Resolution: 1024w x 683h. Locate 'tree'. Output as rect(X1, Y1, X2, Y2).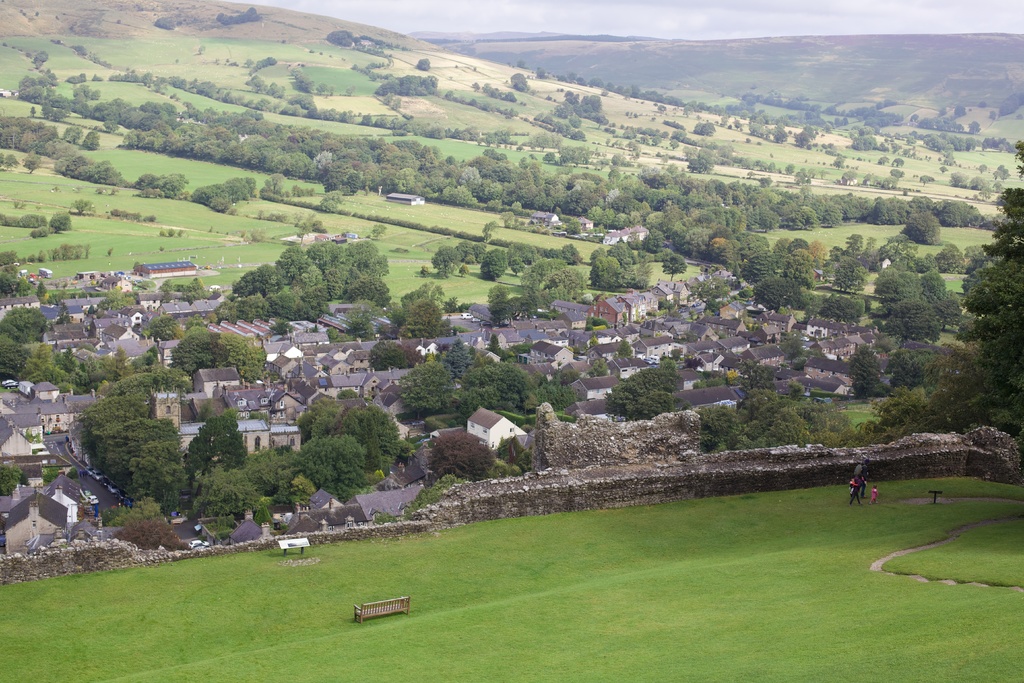
rect(391, 115, 407, 130).
